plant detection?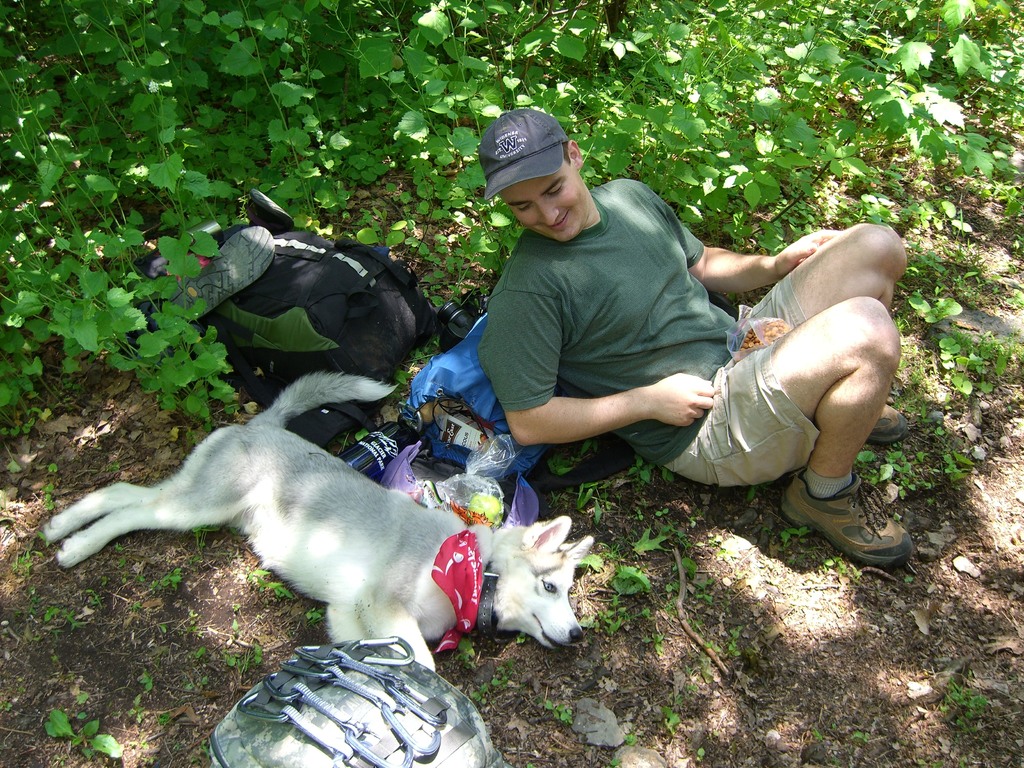
49,652,57,661
